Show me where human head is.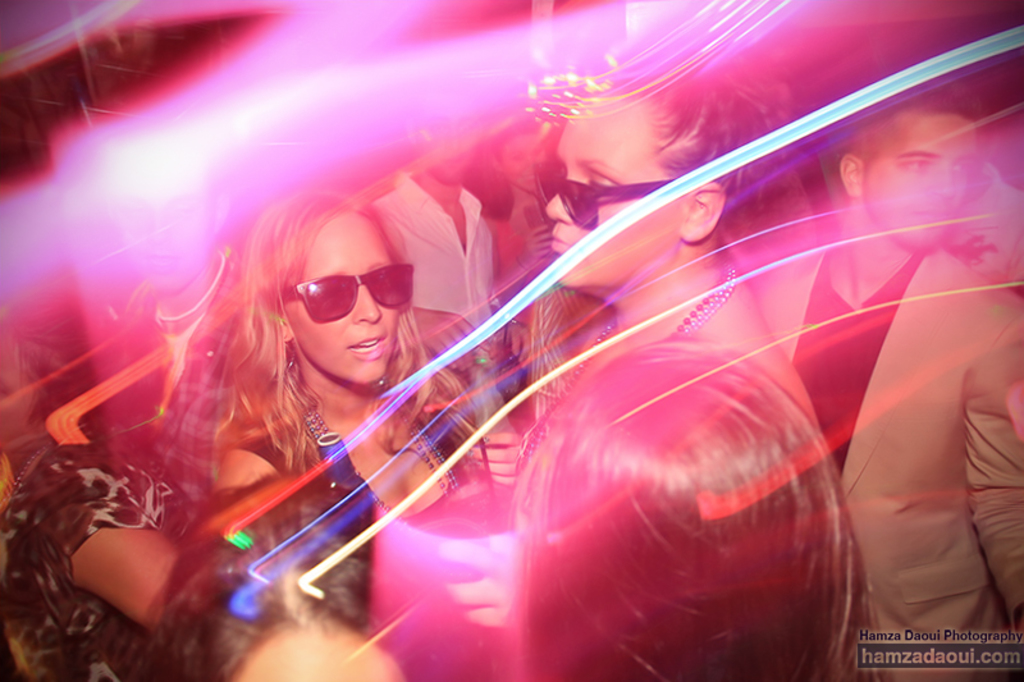
human head is at crop(401, 101, 480, 183).
